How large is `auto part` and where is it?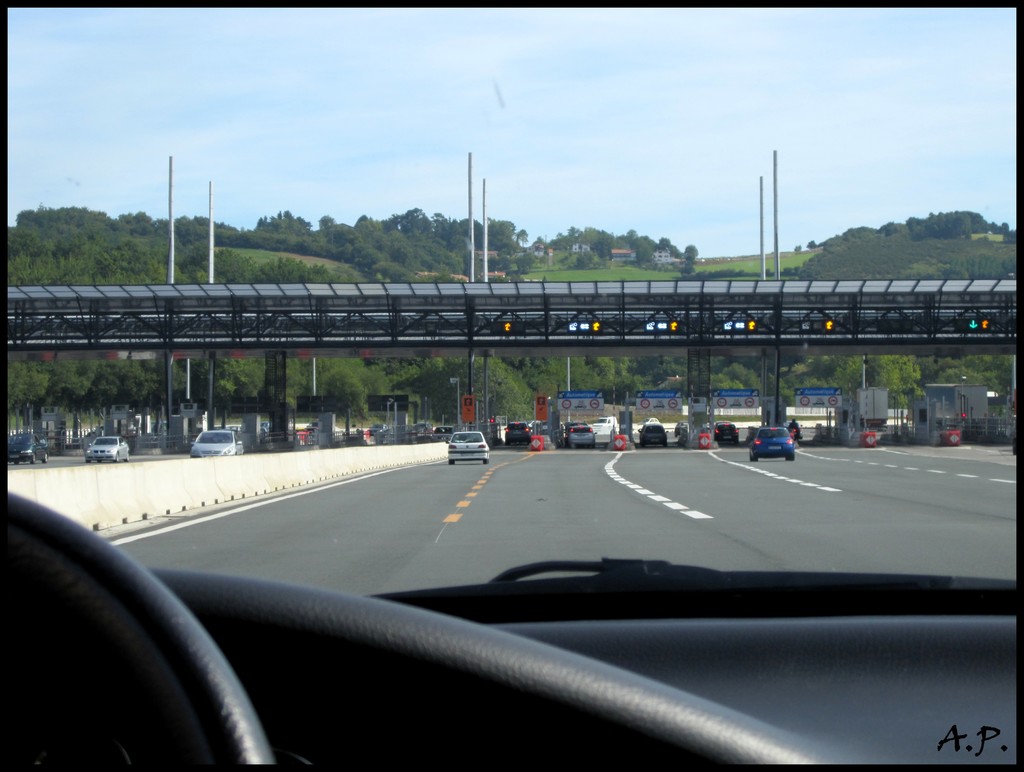
Bounding box: {"left": 362, "top": 557, "right": 1018, "bottom": 615}.
